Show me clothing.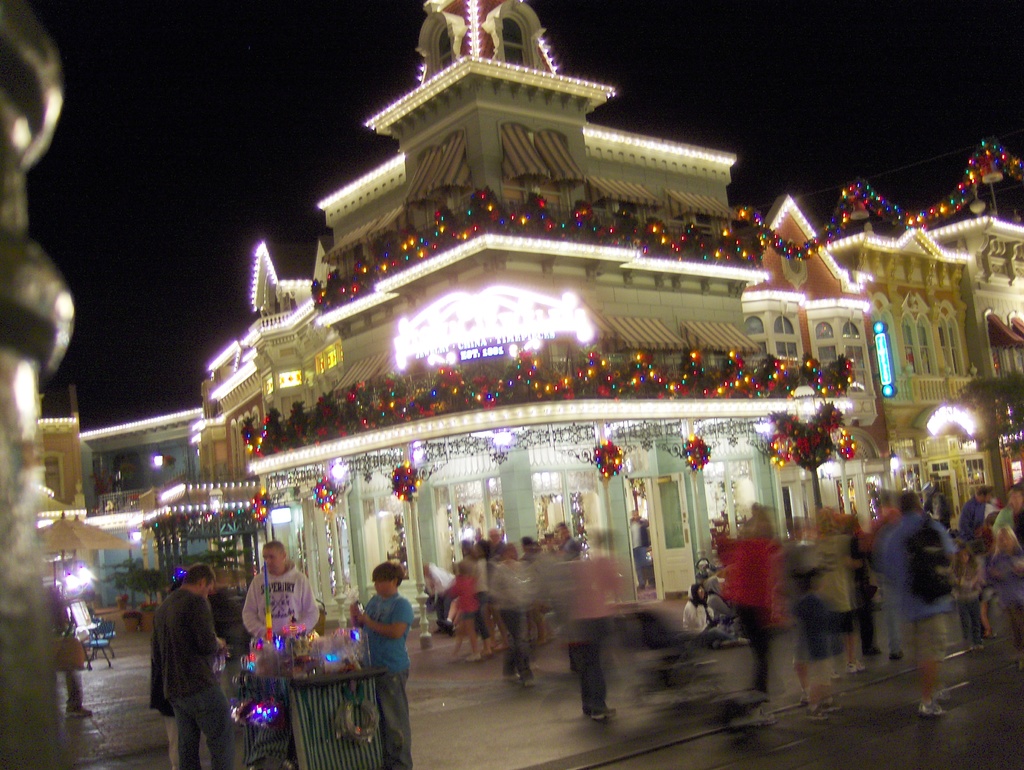
clothing is here: detection(683, 601, 733, 644).
